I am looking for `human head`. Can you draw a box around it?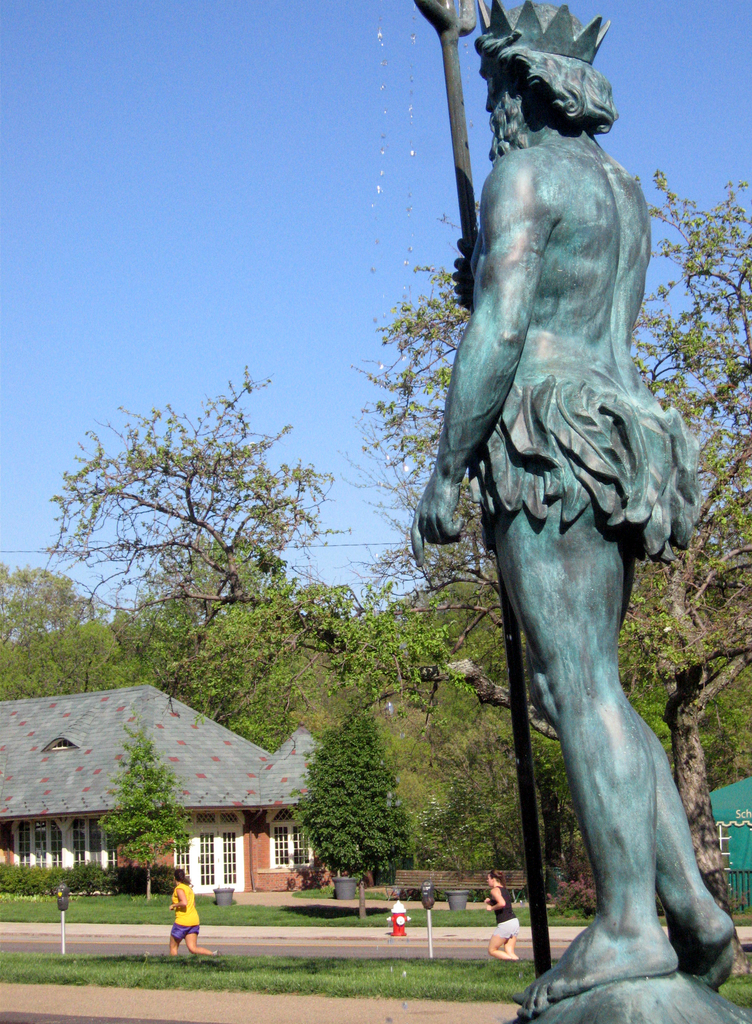
Sure, the bounding box is <bbox>176, 865, 193, 883</bbox>.
